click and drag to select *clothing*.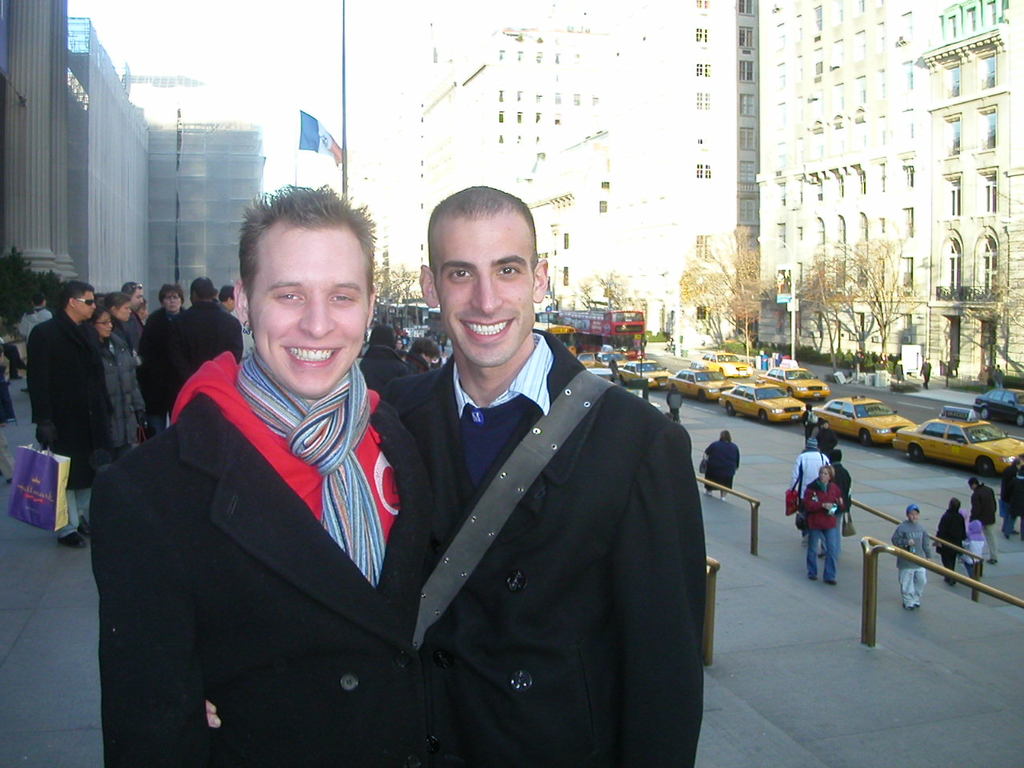
Selection: bbox=[972, 484, 998, 556].
